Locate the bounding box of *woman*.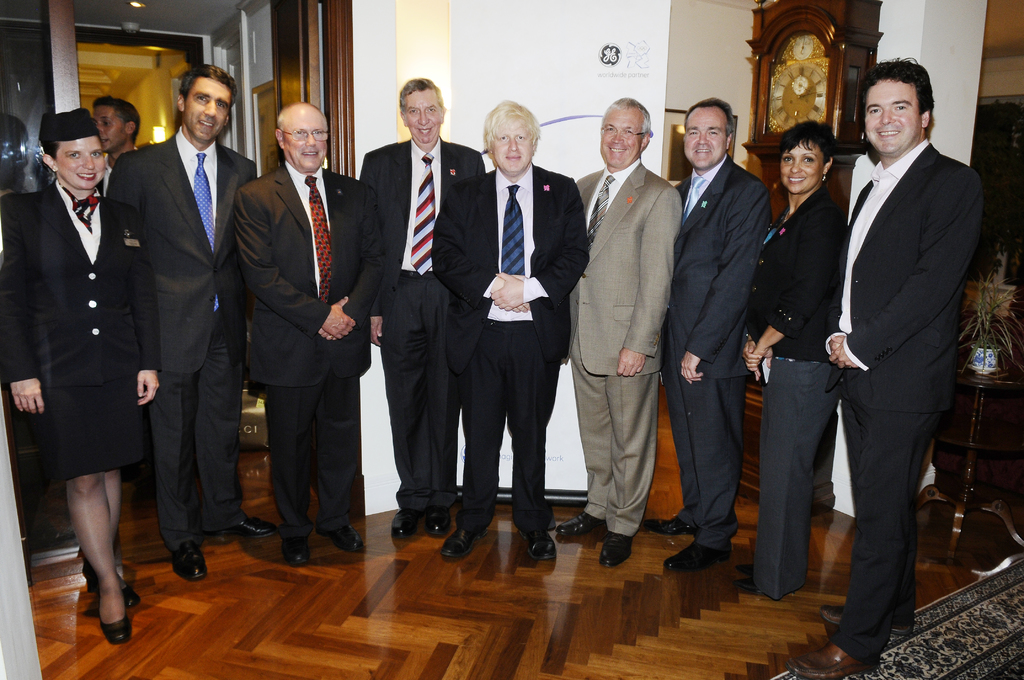
Bounding box: <region>737, 116, 848, 590</region>.
